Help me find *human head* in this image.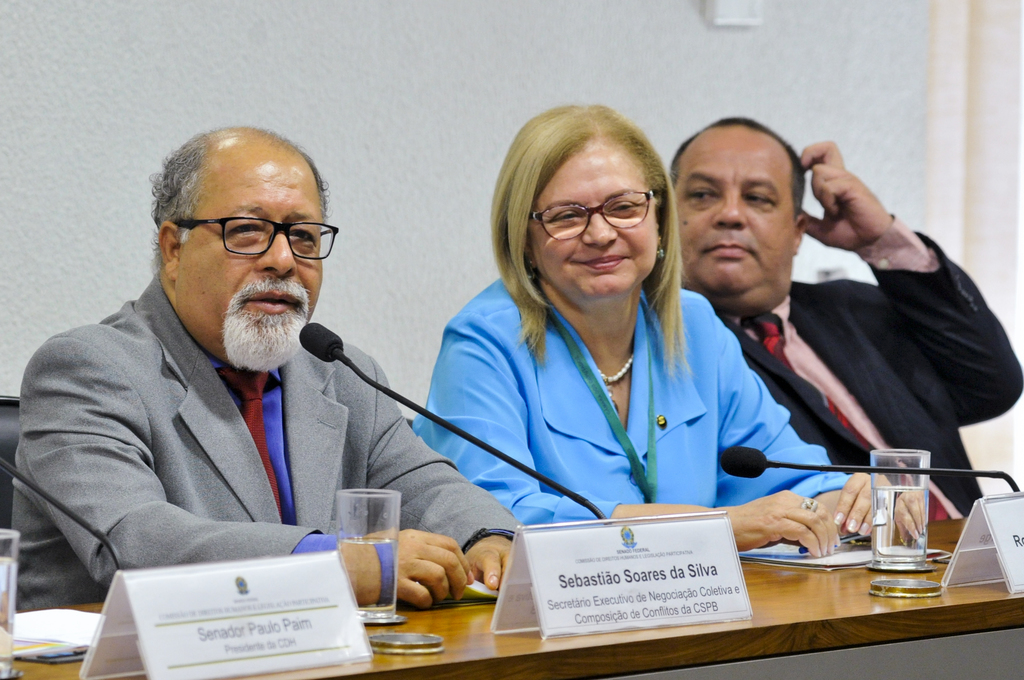
Found it: 500/103/669/303.
